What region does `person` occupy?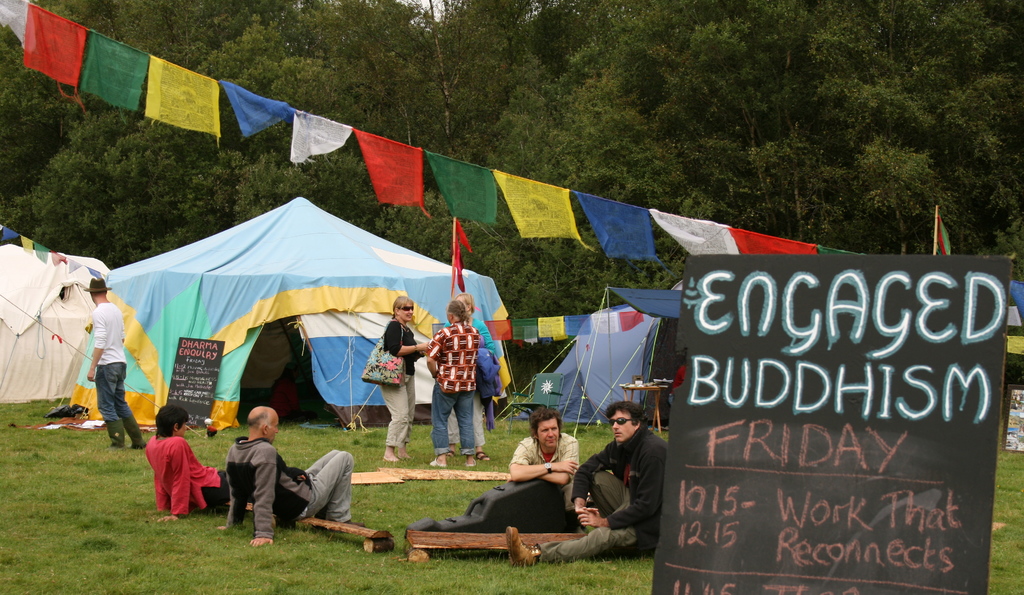
crop(143, 406, 234, 523).
